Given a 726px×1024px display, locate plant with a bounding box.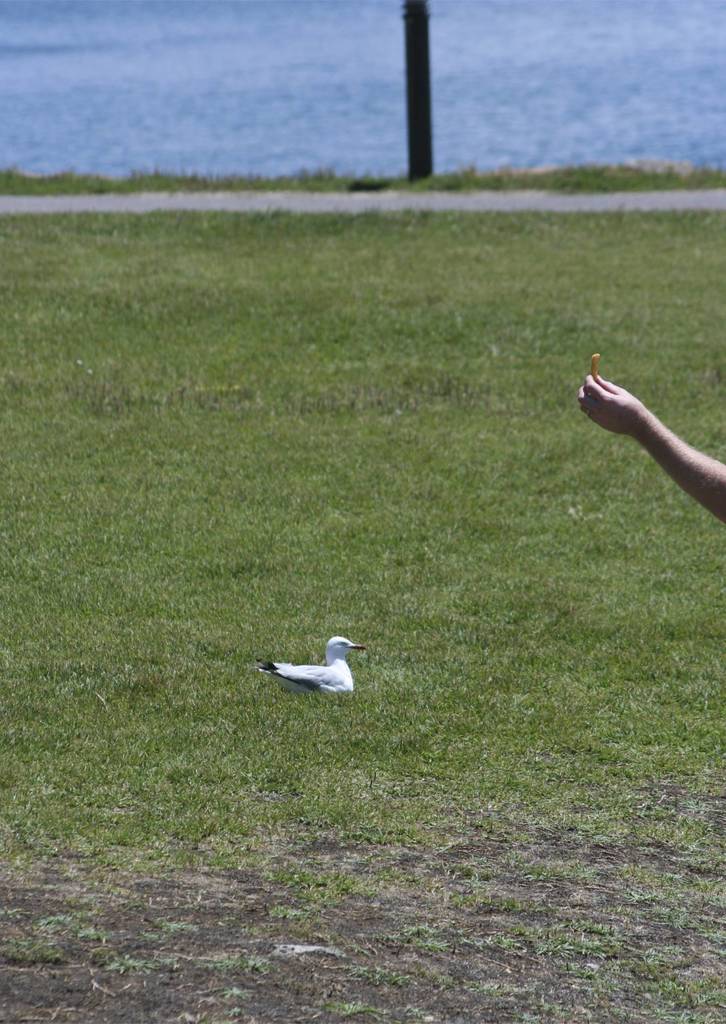
Located: crop(461, 926, 524, 954).
